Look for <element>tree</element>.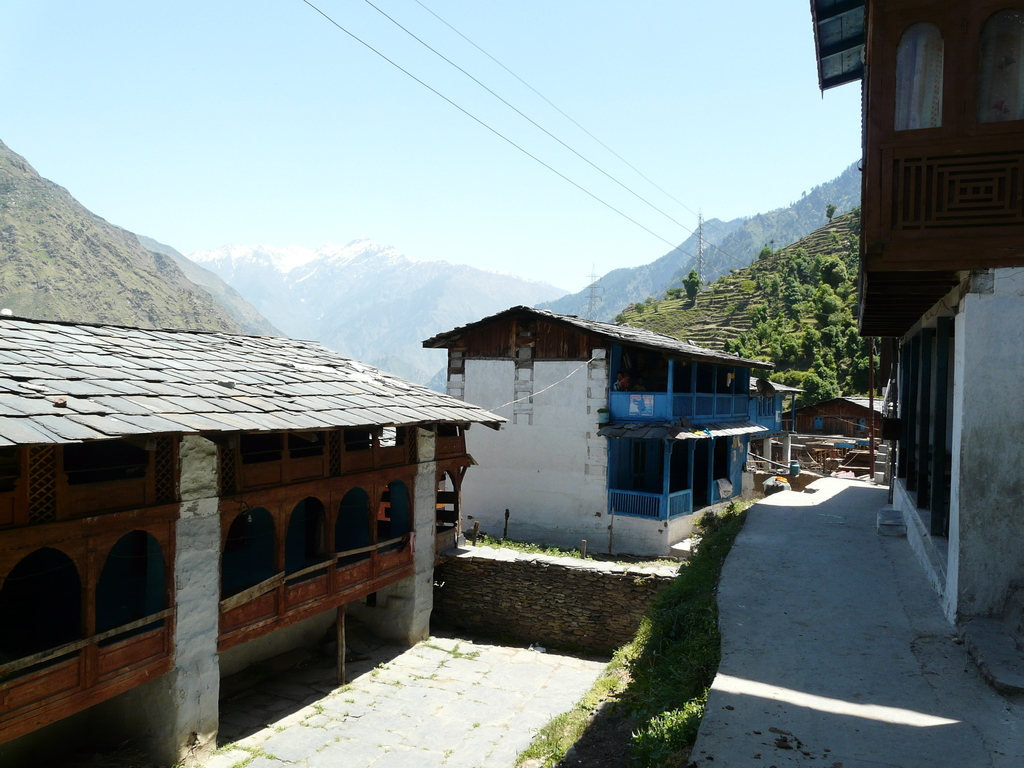
Found: left=826, top=202, right=836, bottom=221.
